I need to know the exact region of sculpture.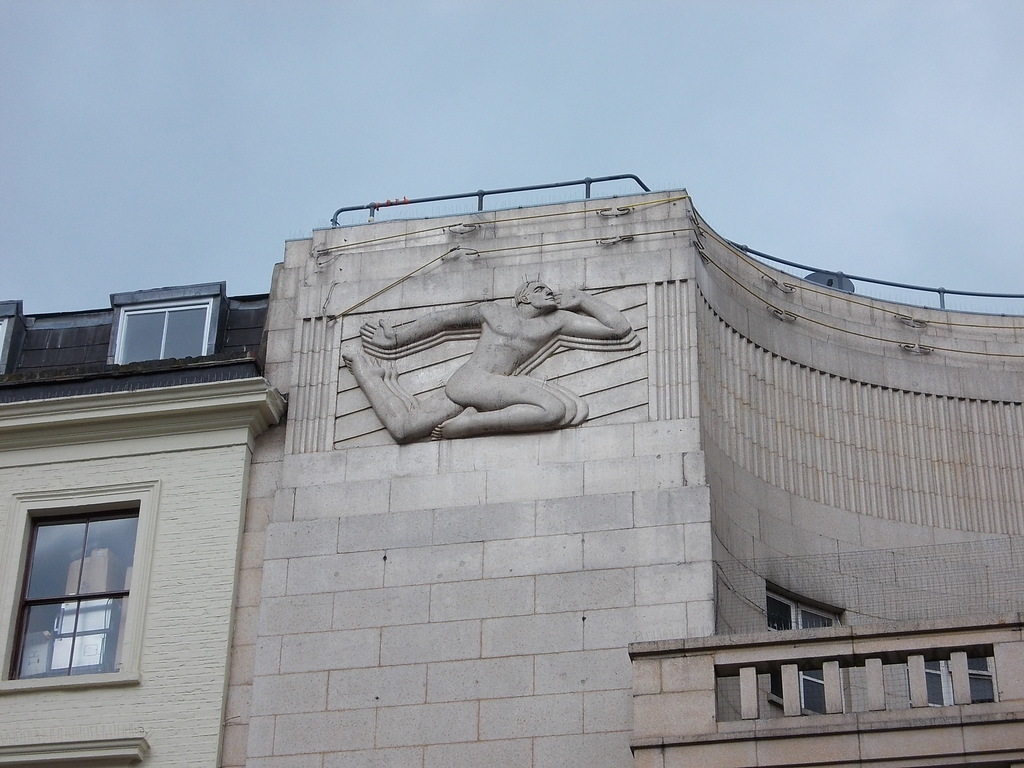
Region: [x1=355, y1=287, x2=620, y2=465].
